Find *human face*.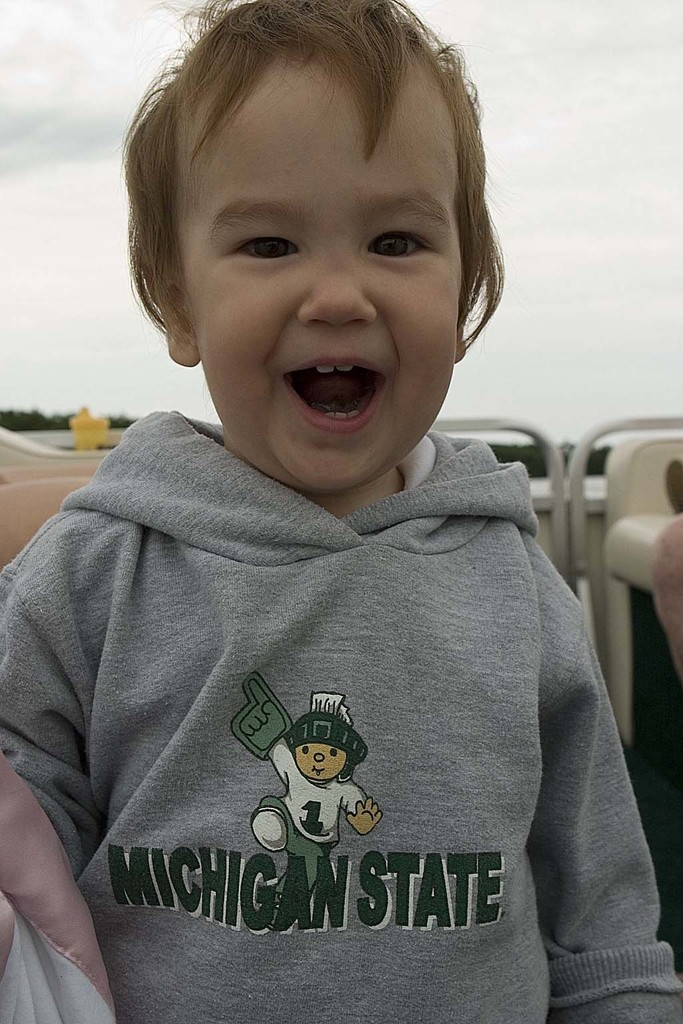
bbox=[175, 60, 459, 487].
